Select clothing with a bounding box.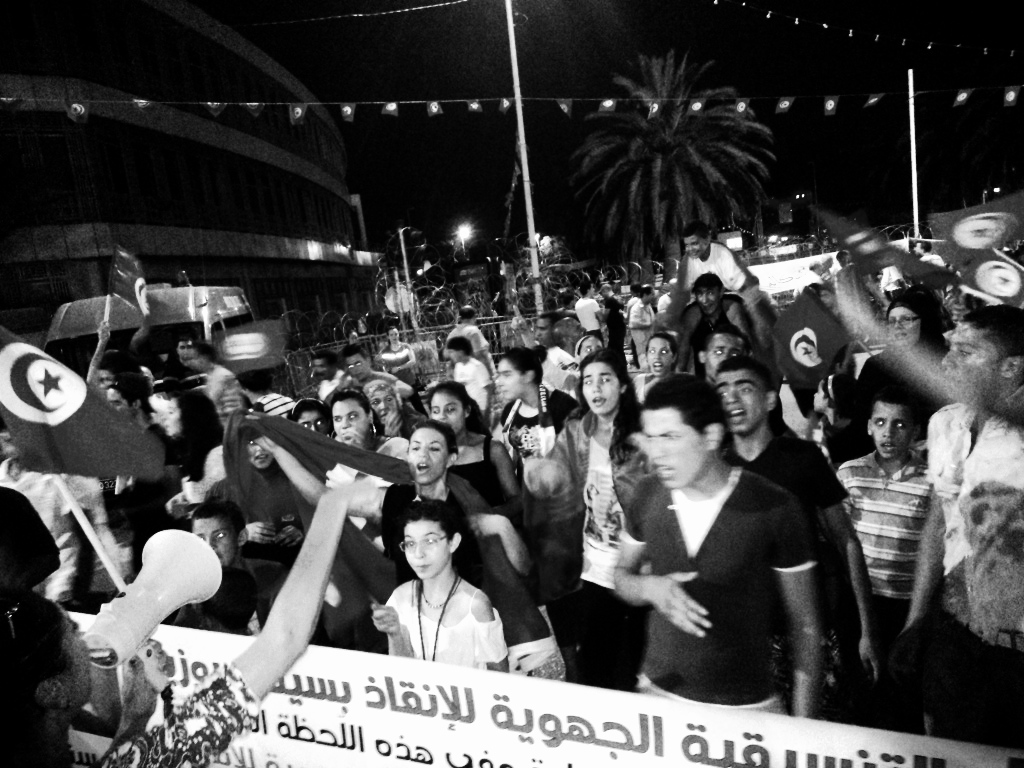
bbox(206, 406, 405, 653).
